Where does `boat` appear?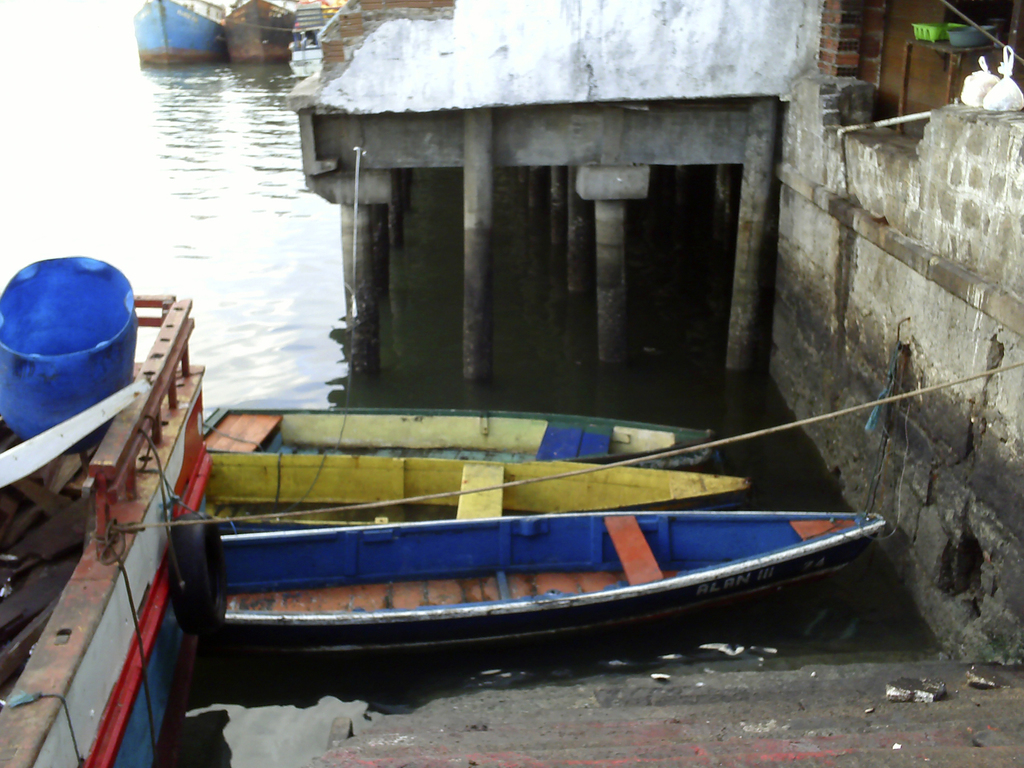
Appears at [left=133, top=0, right=227, bottom=67].
